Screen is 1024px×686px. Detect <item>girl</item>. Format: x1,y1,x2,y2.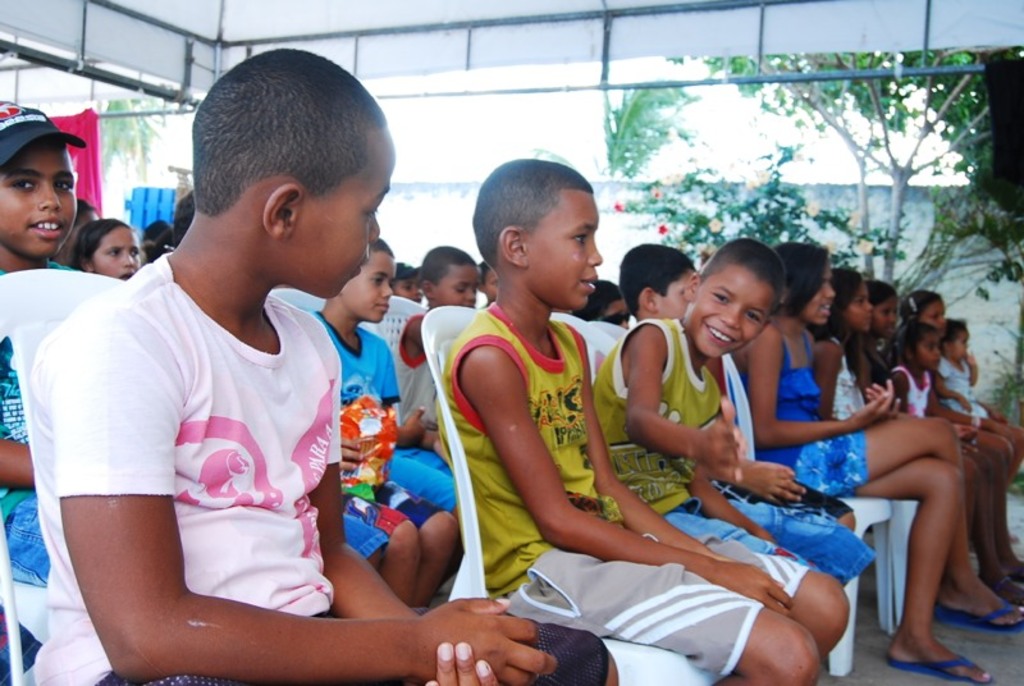
890,324,1007,490.
